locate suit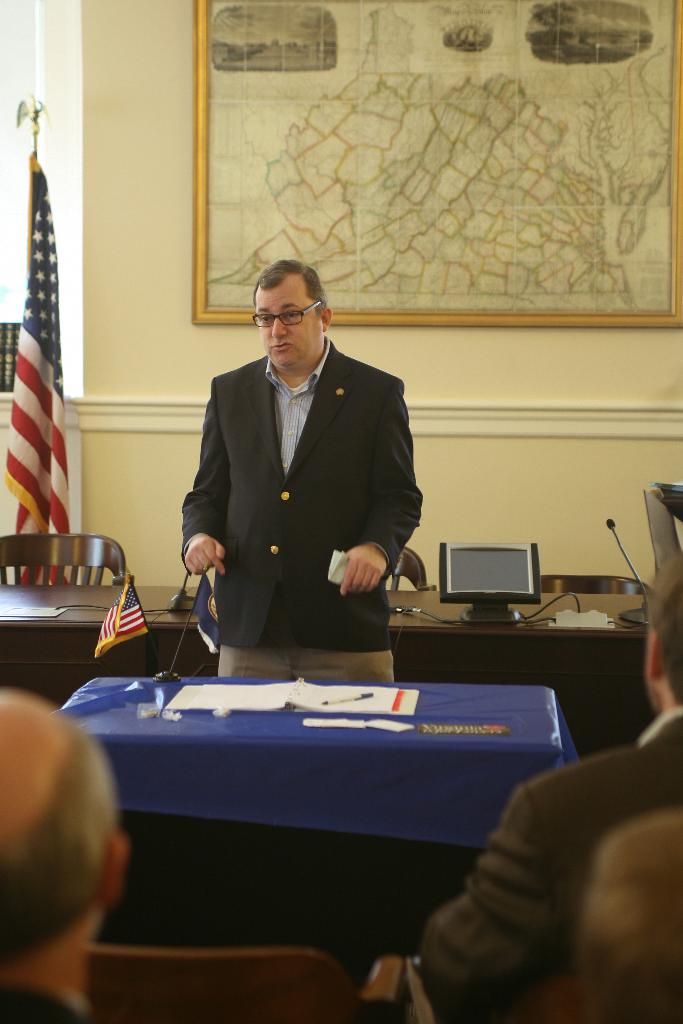
pyautogui.locateOnScreen(0, 982, 92, 1023)
